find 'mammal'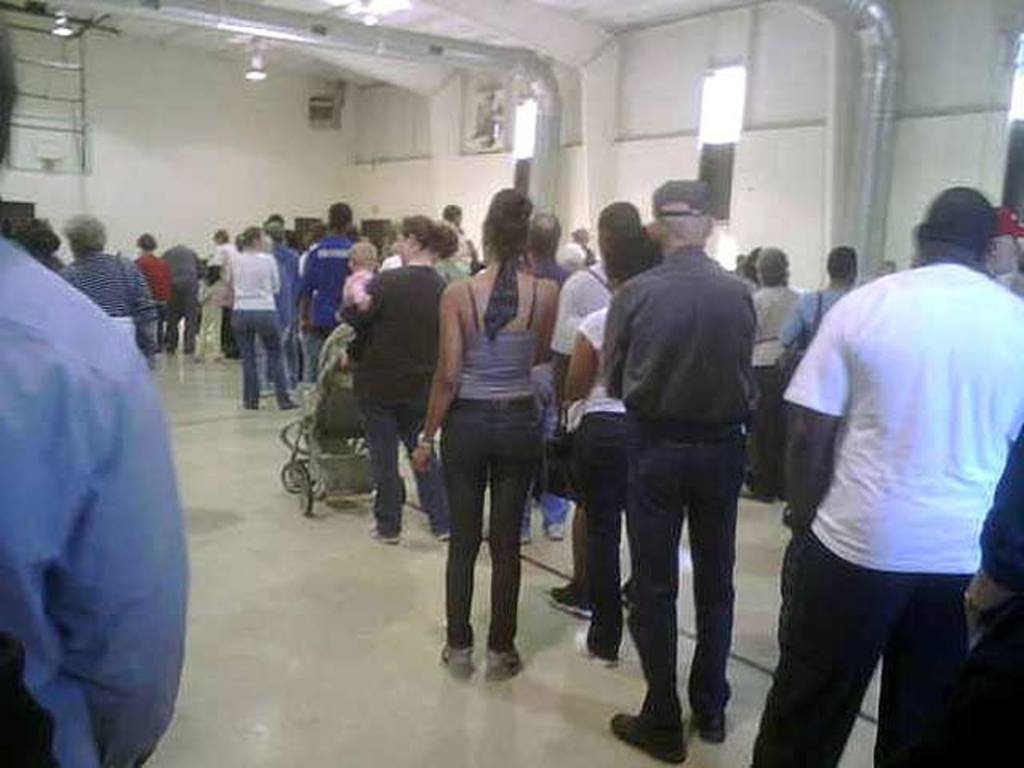
984, 198, 1022, 325
